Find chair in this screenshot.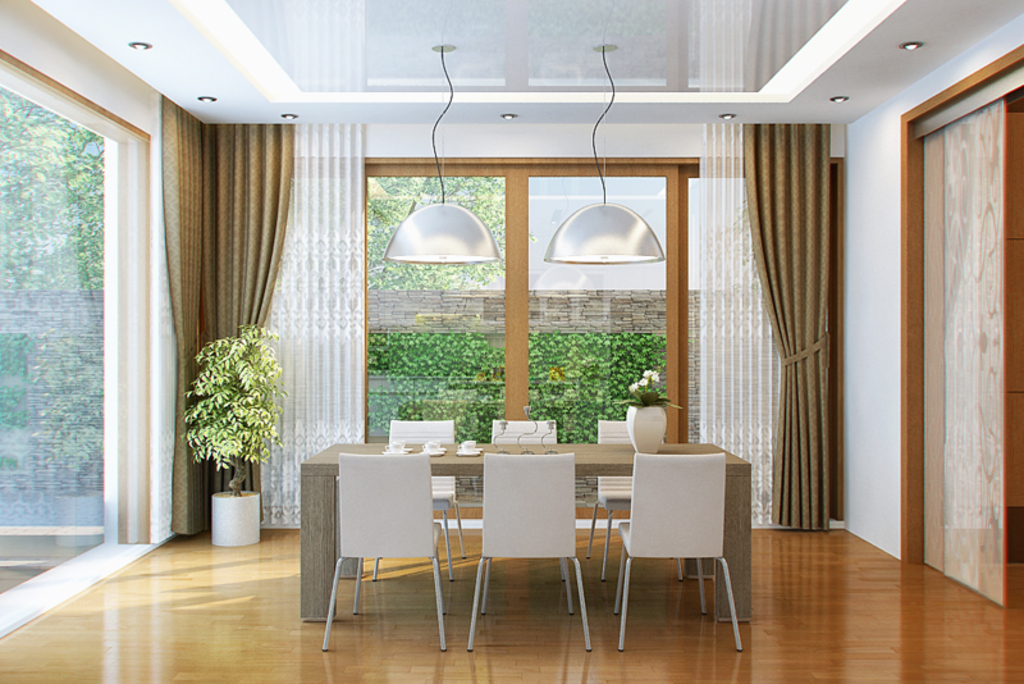
The bounding box for chair is (left=466, top=452, right=593, bottom=655).
